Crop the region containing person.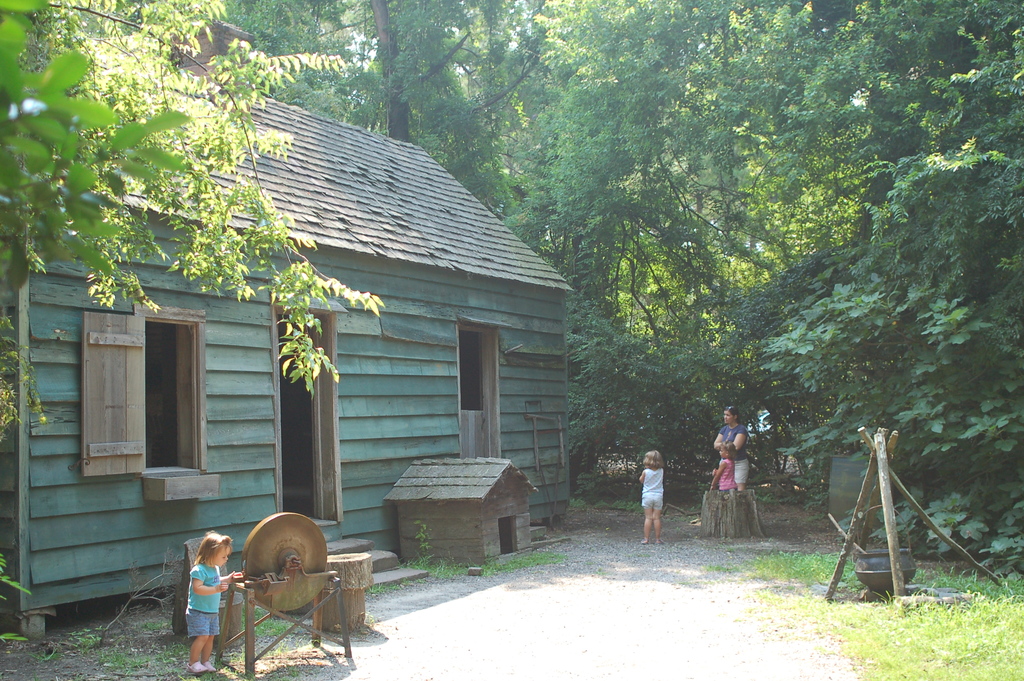
Crop region: l=180, t=535, r=244, b=673.
